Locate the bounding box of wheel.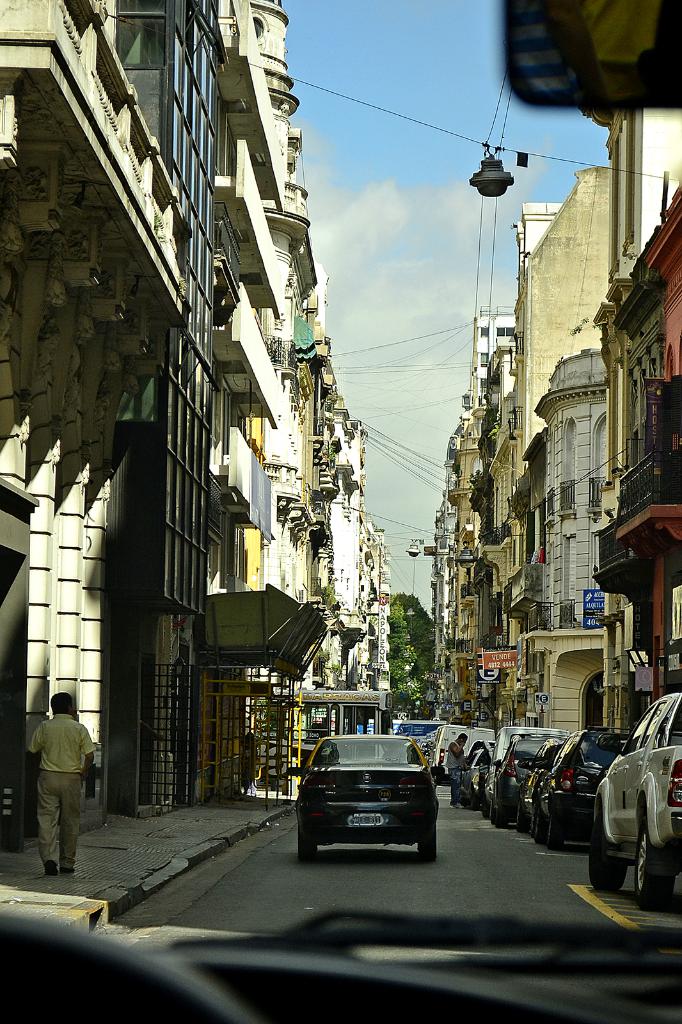
Bounding box: bbox=(546, 819, 567, 852).
